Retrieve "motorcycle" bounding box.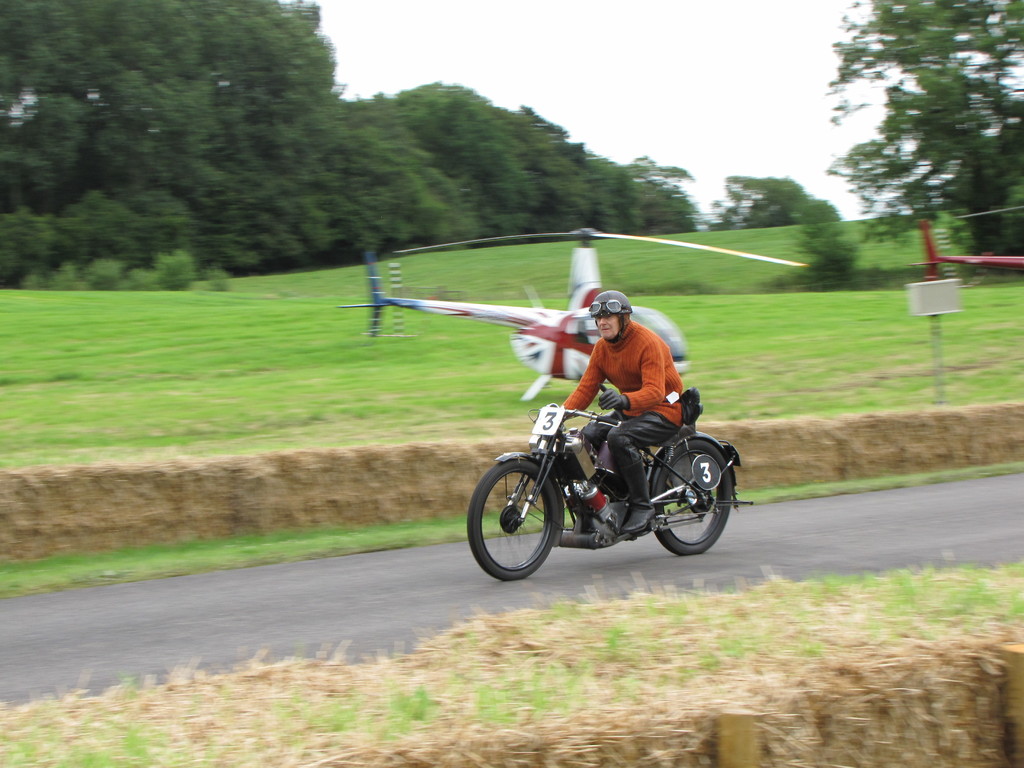
Bounding box: [467,381,751,580].
